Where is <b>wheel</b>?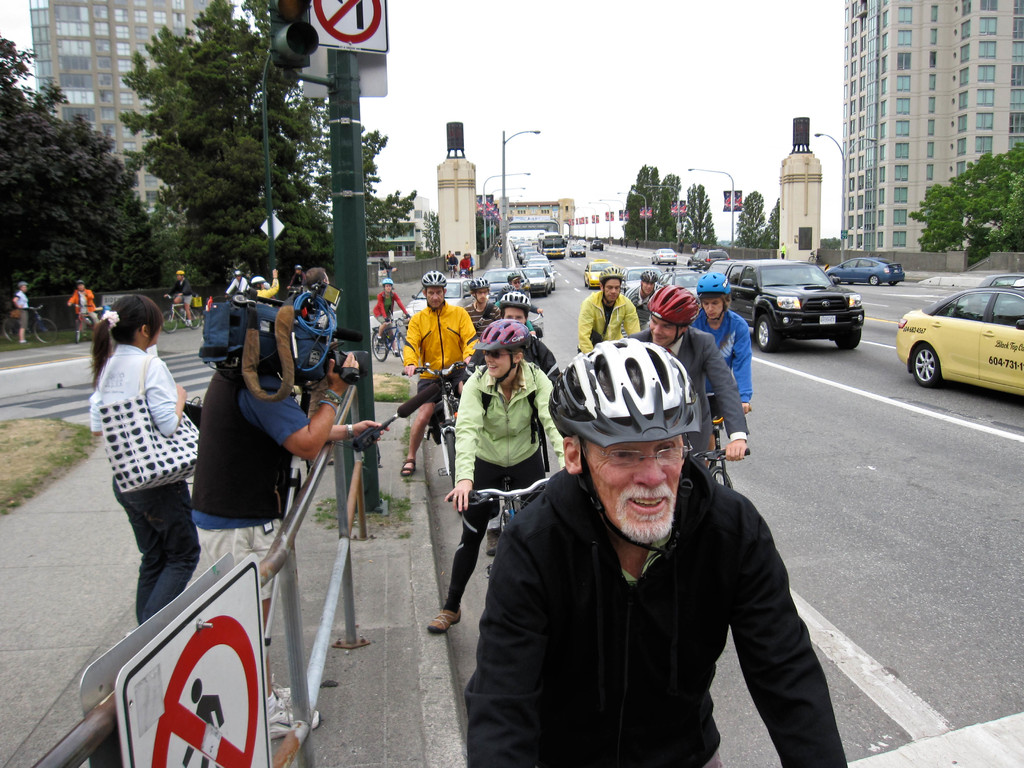
{"left": 835, "top": 333, "right": 860, "bottom": 347}.
